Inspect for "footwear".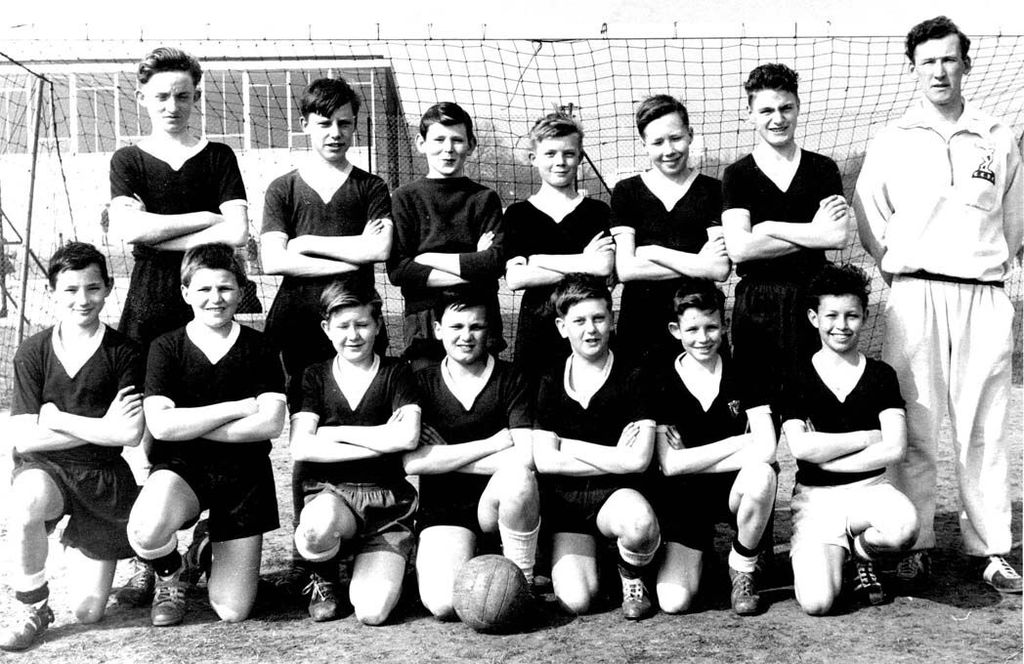
Inspection: (620, 573, 656, 627).
